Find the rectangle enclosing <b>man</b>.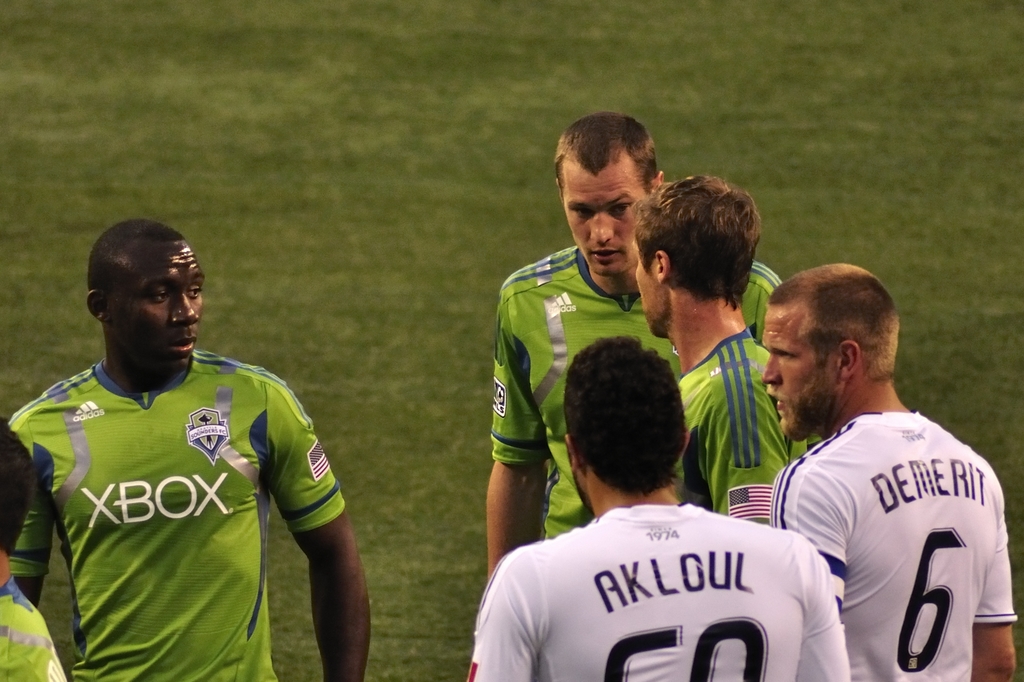
detection(488, 110, 784, 581).
